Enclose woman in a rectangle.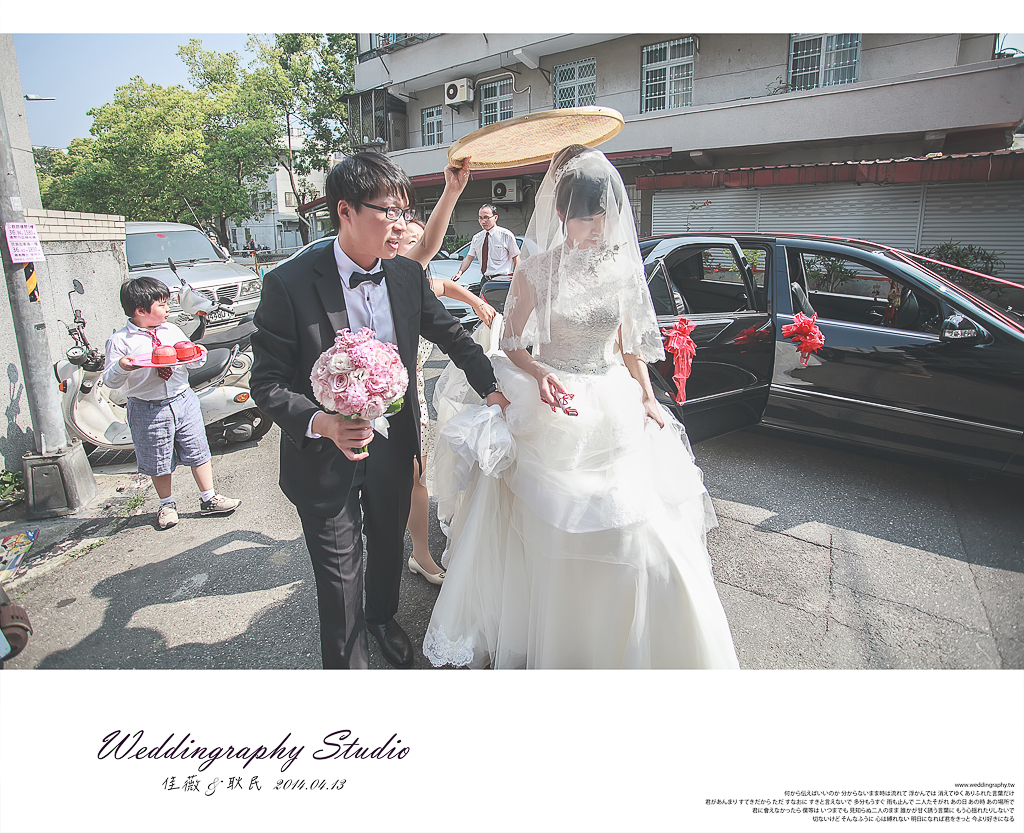
423 128 739 650.
